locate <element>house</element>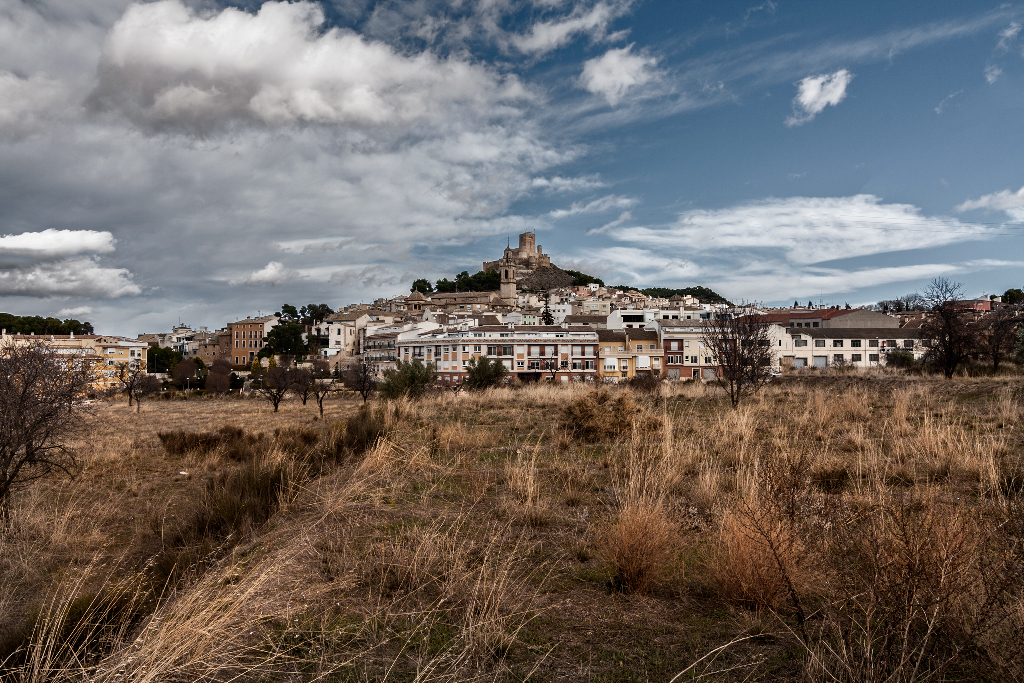
{"left": 0, "top": 324, "right": 148, "bottom": 392}
